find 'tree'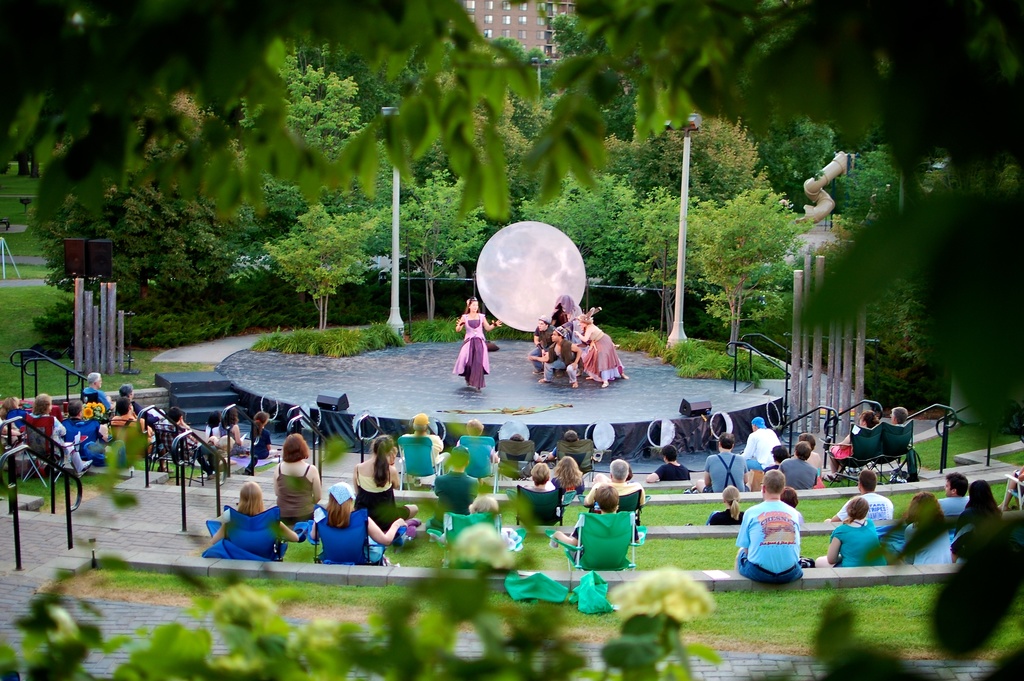
<box>0,0,1016,217</box>
